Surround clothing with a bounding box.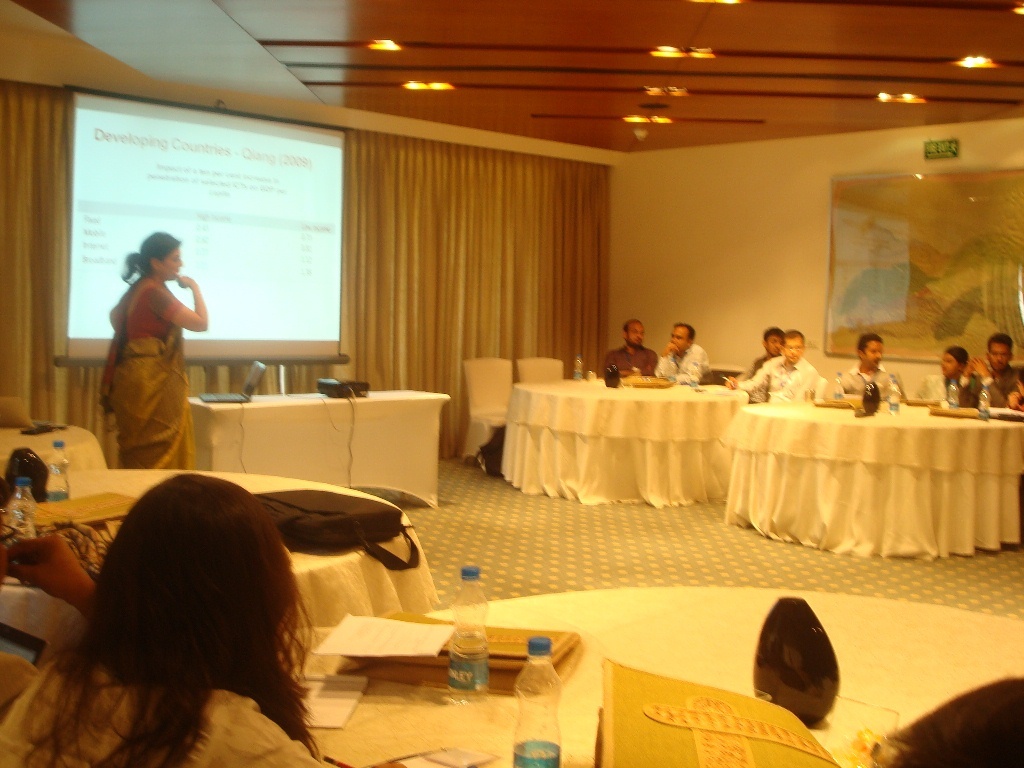
bbox(919, 372, 962, 402).
